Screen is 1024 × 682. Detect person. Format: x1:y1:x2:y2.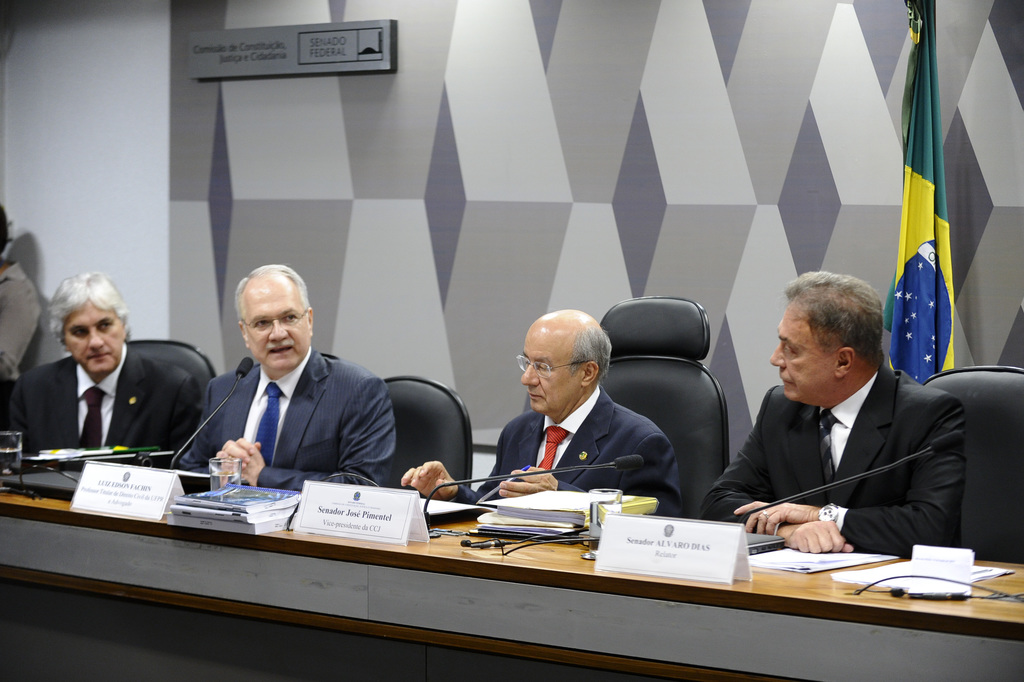
180:254:412:531.
